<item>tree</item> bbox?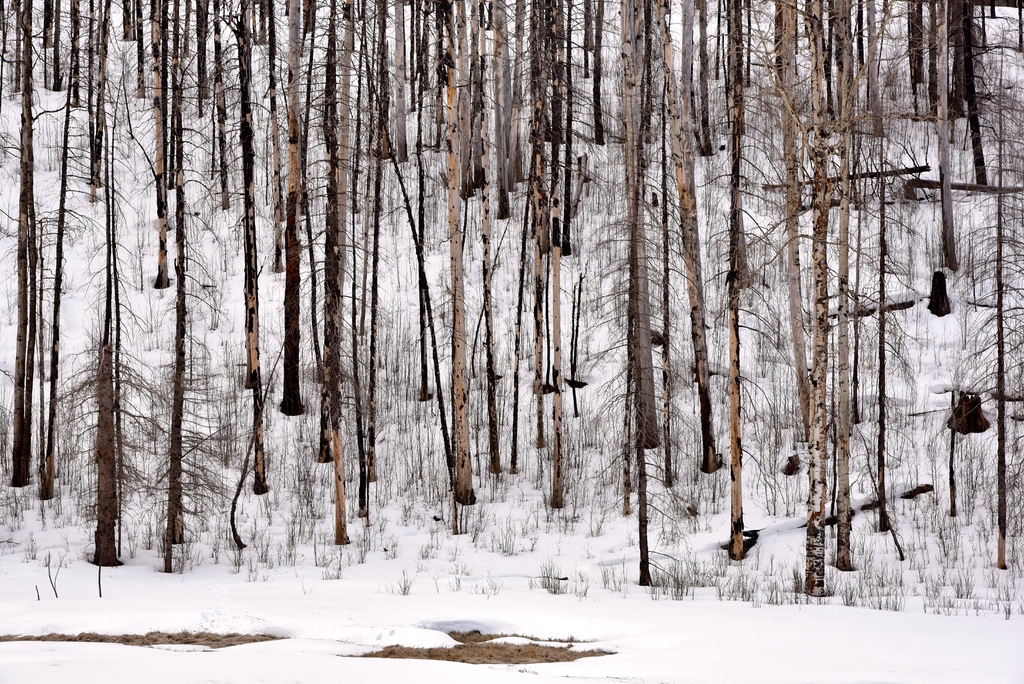
region(302, 80, 362, 544)
